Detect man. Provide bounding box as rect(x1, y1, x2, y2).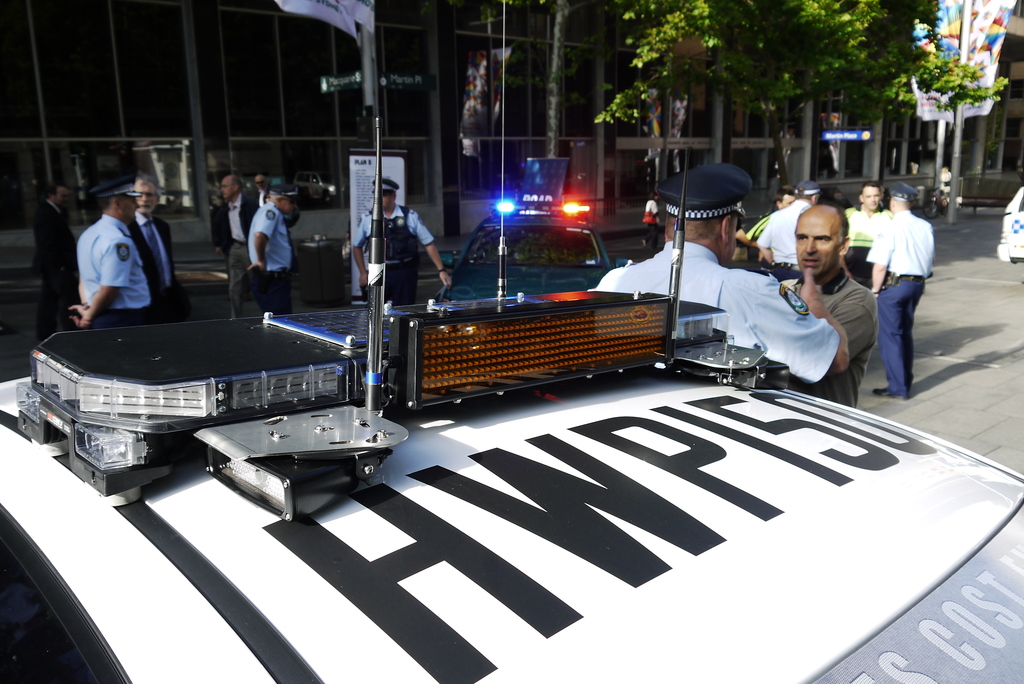
rect(136, 178, 173, 314).
